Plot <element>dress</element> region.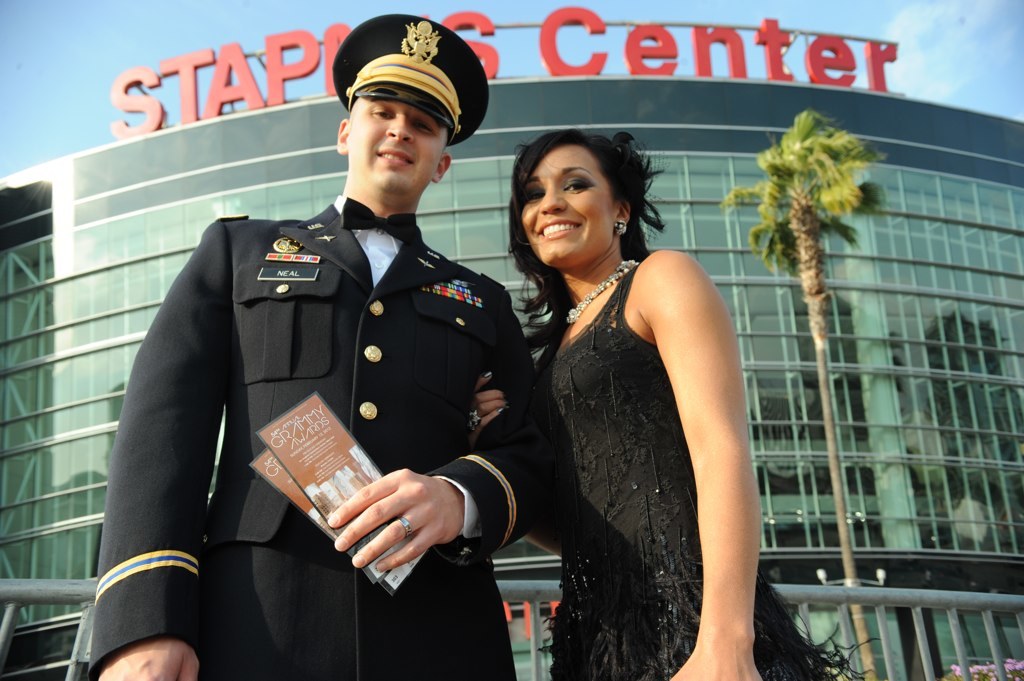
Plotted at detection(536, 264, 879, 680).
